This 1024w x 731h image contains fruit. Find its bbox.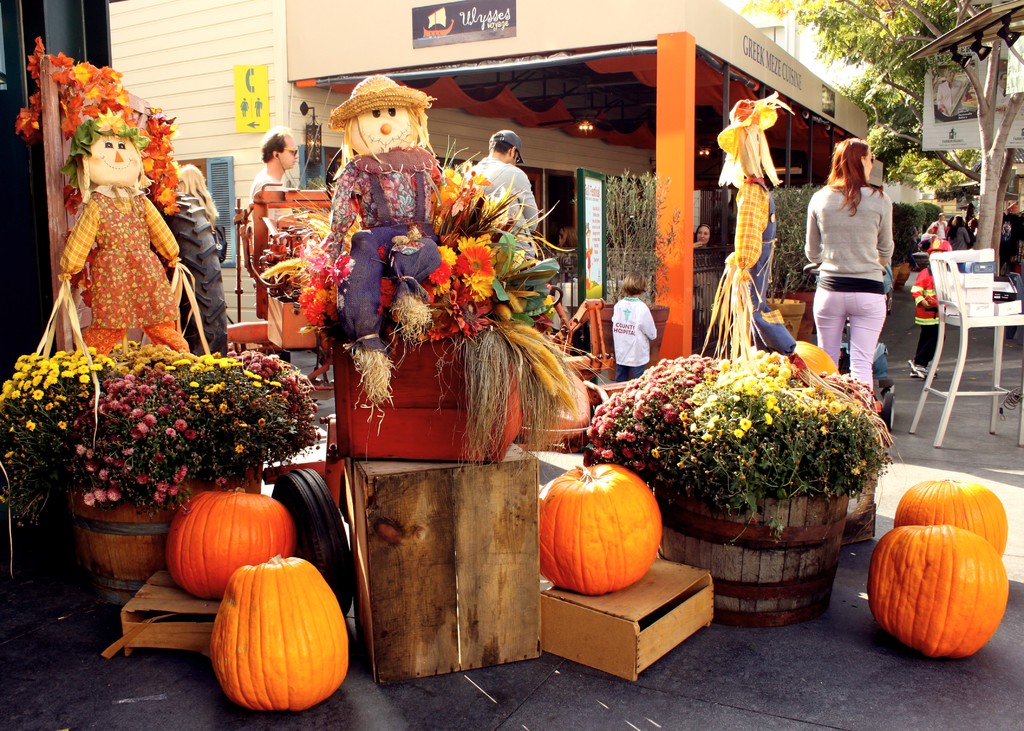
(left=867, top=525, right=1012, bottom=664).
